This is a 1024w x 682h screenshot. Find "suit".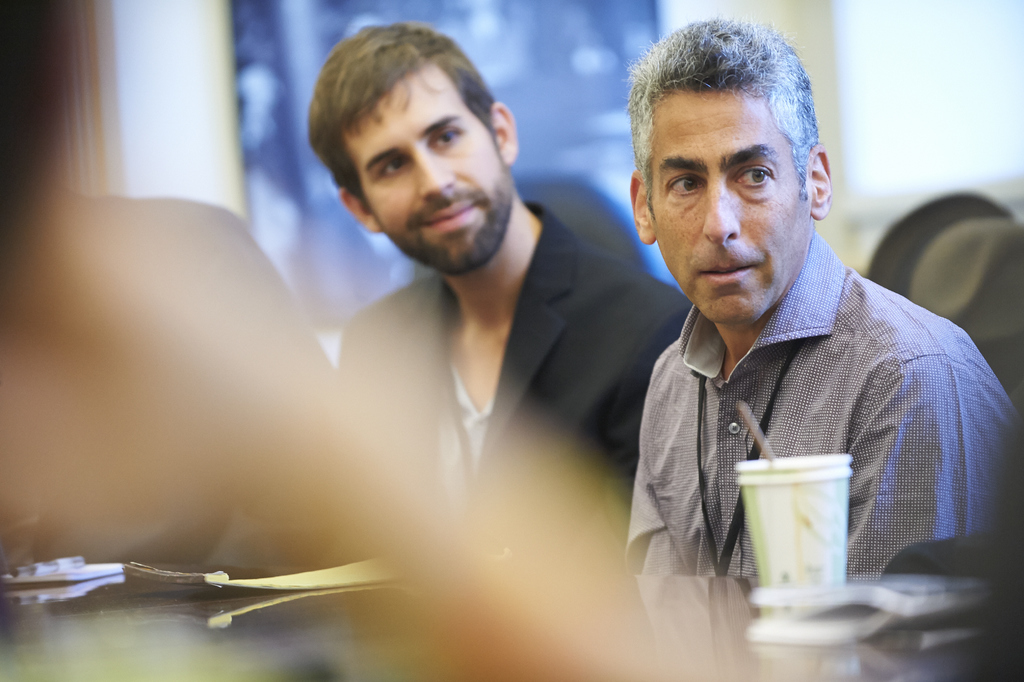
Bounding box: {"x1": 343, "y1": 204, "x2": 687, "y2": 570}.
